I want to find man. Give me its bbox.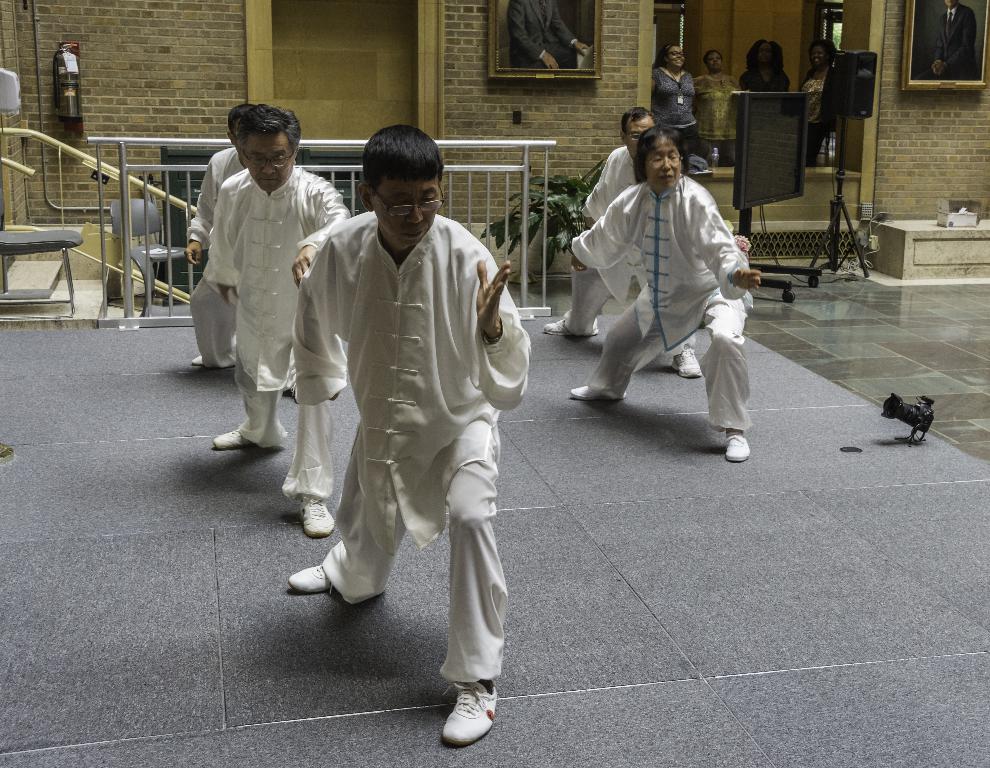
540, 103, 704, 382.
